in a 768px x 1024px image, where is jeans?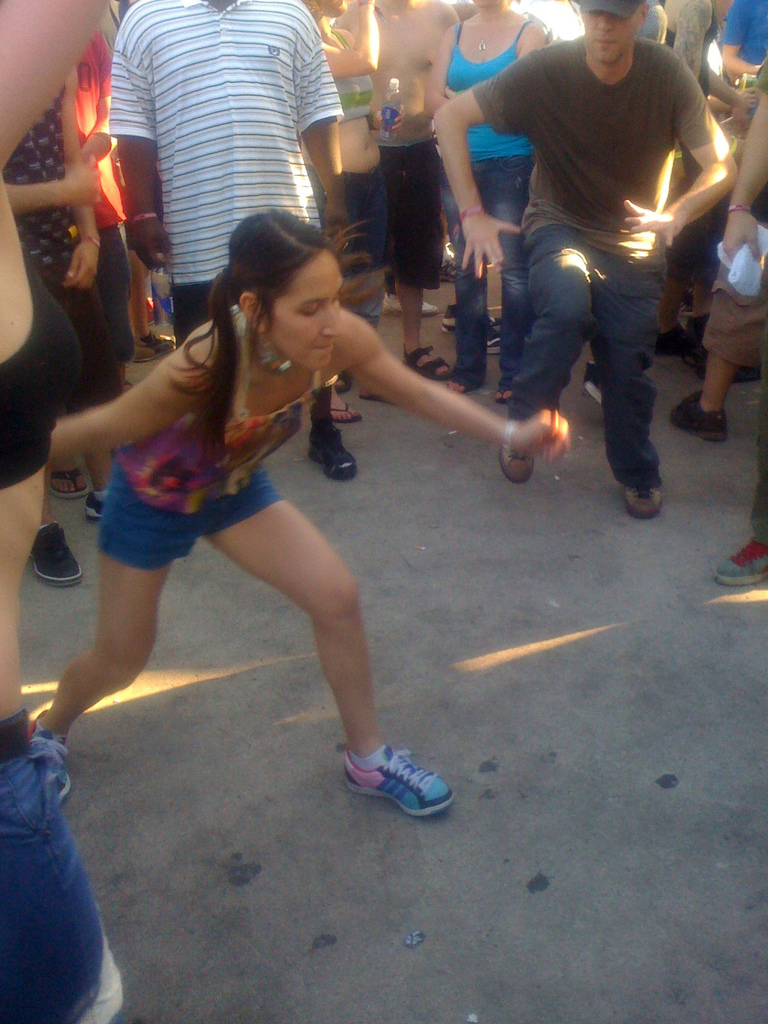
bbox(443, 147, 534, 394).
